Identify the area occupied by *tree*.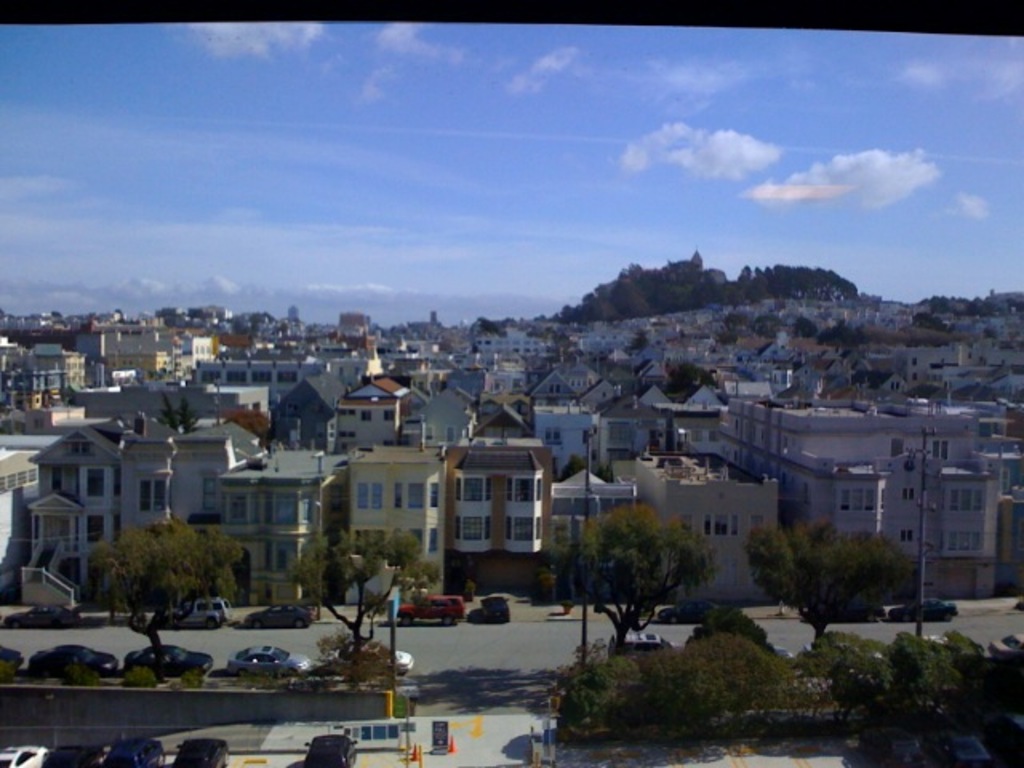
Area: (818,318,856,344).
